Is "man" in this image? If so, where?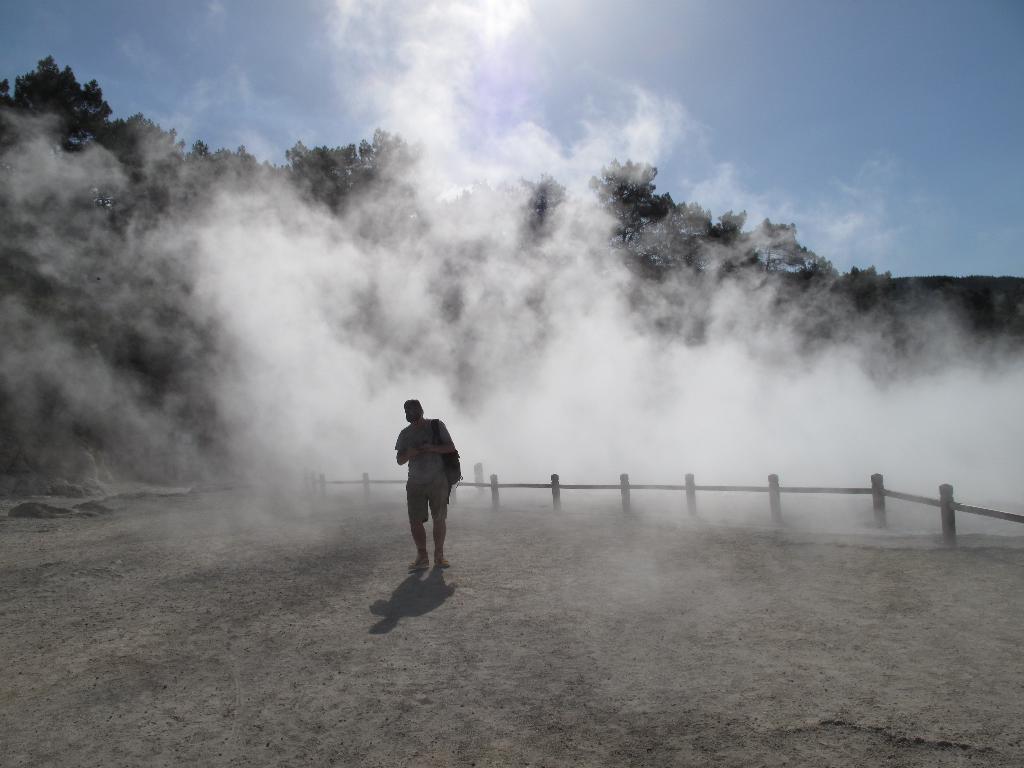
Yes, at l=378, t=390, r=470, b=578.
